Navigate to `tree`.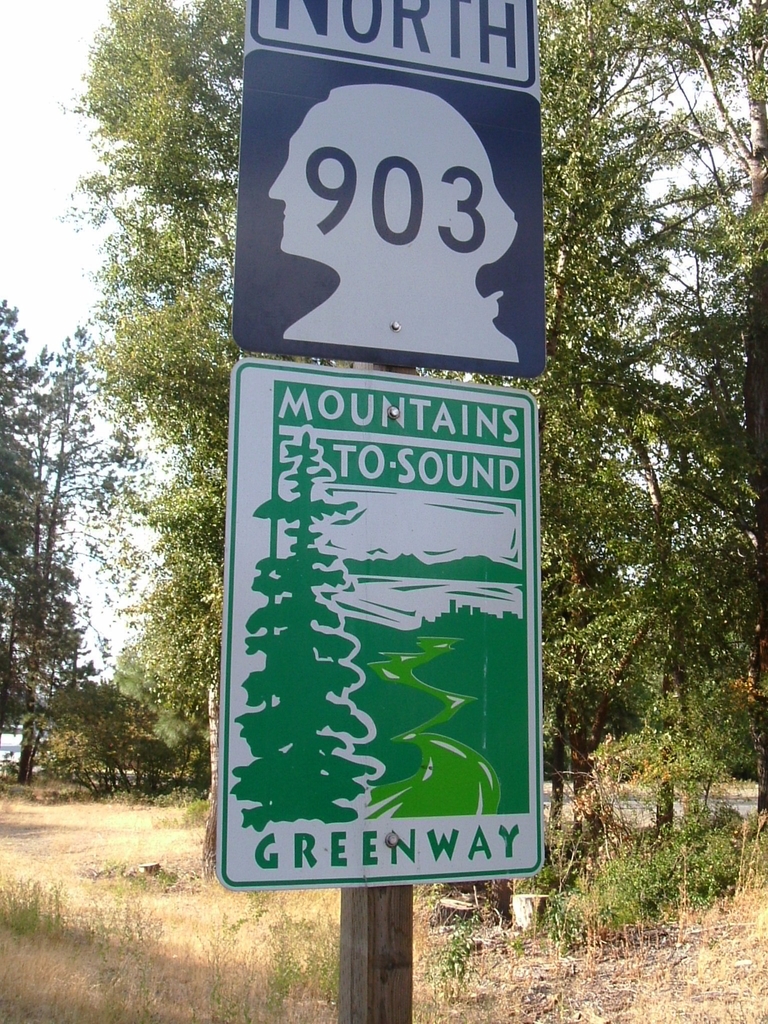
Navigation target: region(228, 426, 375, 826).
